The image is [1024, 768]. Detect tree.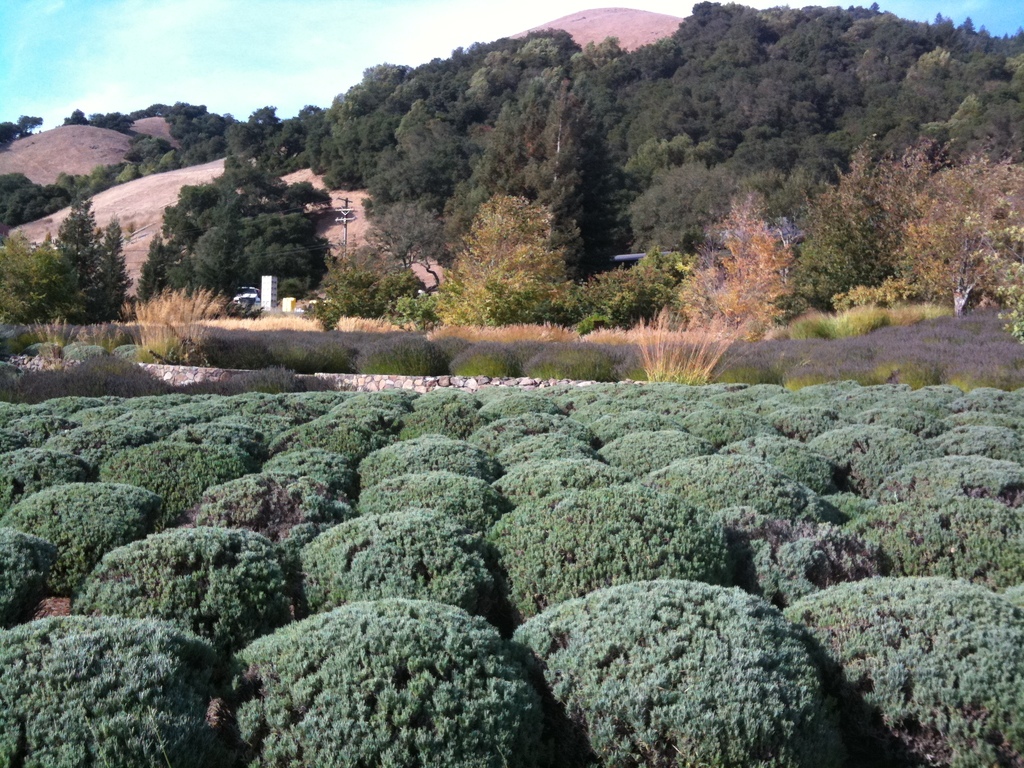
Detection: box=[808, 127, 958, 232].
